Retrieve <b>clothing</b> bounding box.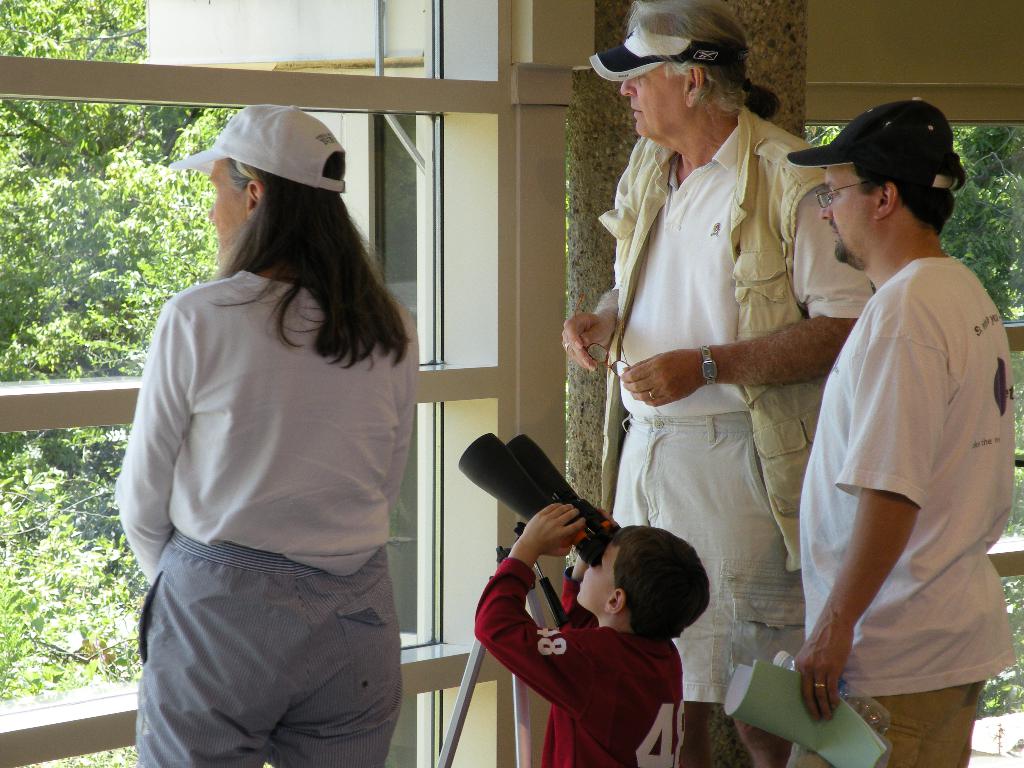
Bounding box: bbox=[115, 220, 415, 732].
